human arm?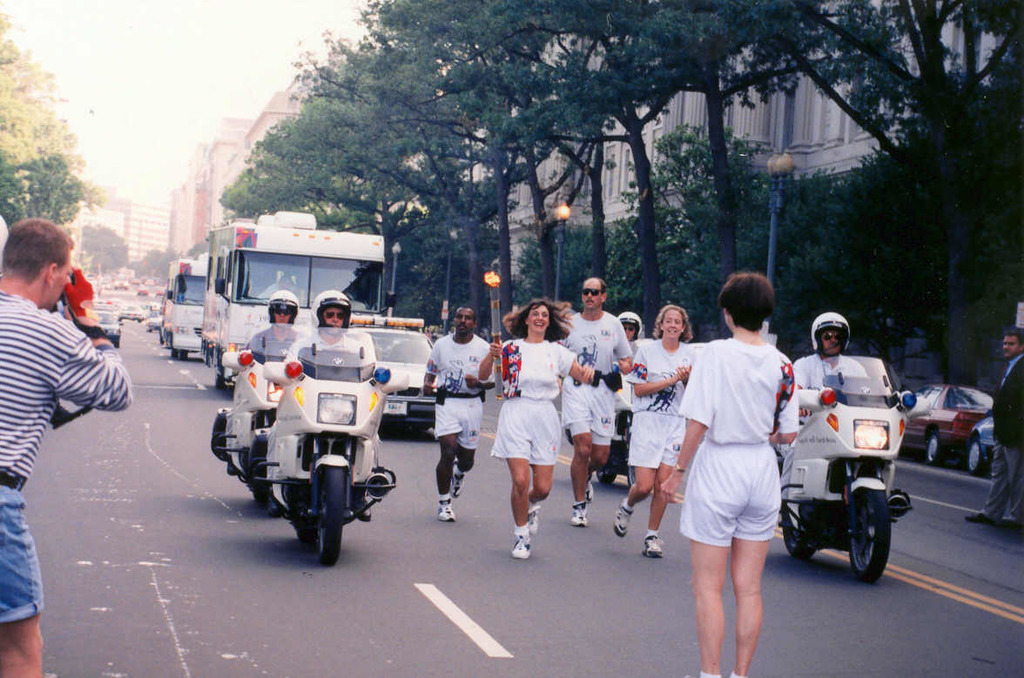
l=556, t=345, r=596, b=386
